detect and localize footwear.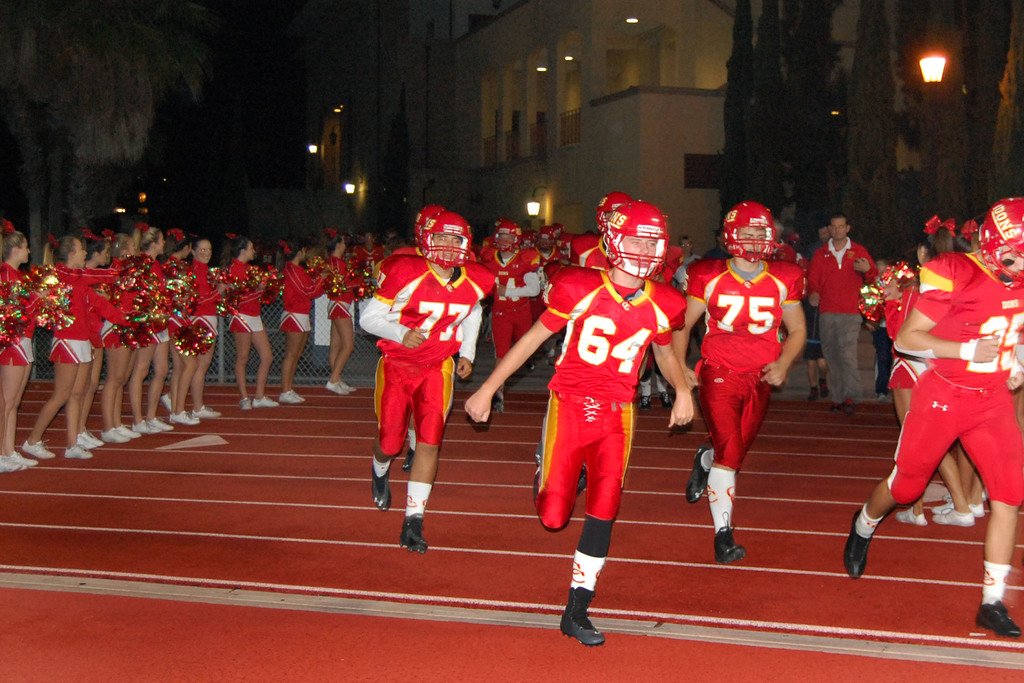
Localized at [left=254, top=397, right=278, bottom=409].
